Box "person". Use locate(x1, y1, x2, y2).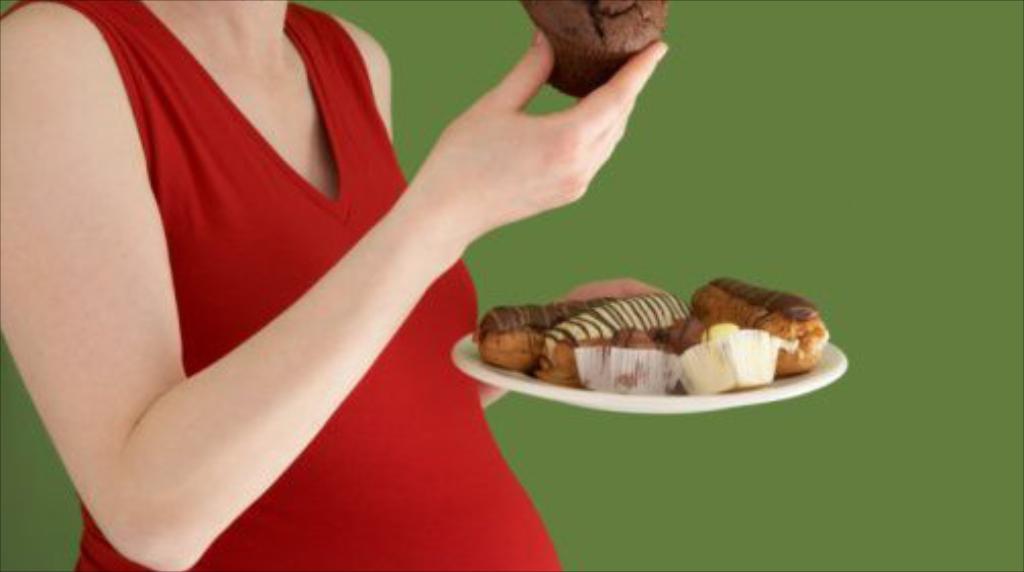
locate(0, 0, 666, 570).
